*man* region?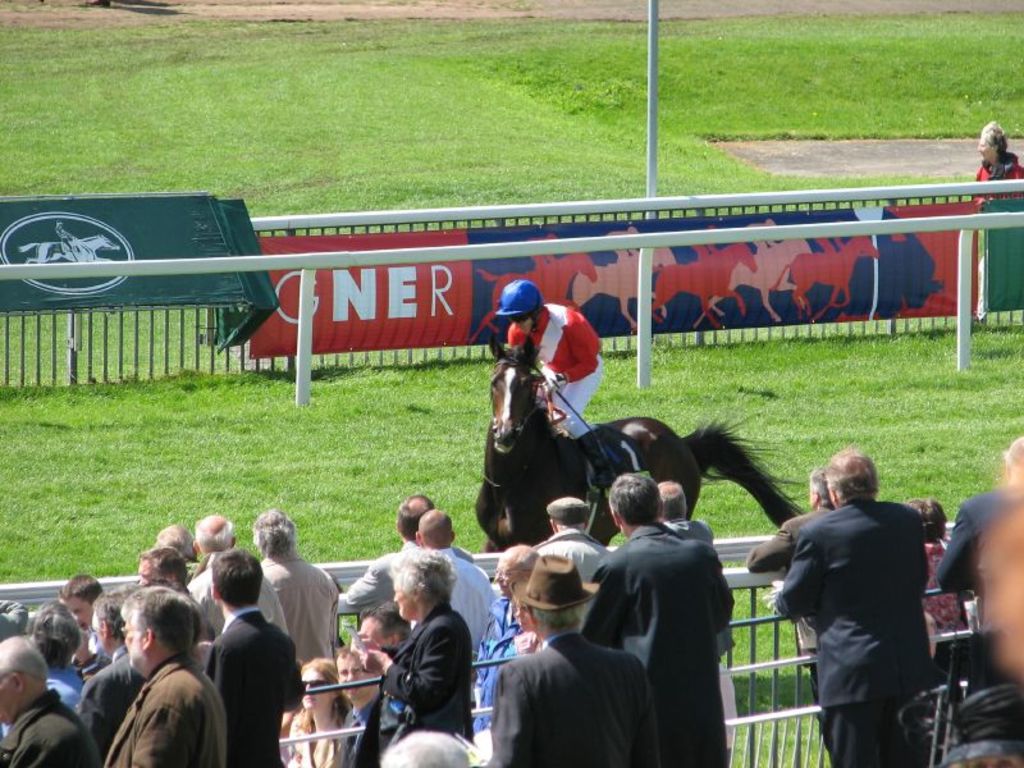
486,554,648,767
